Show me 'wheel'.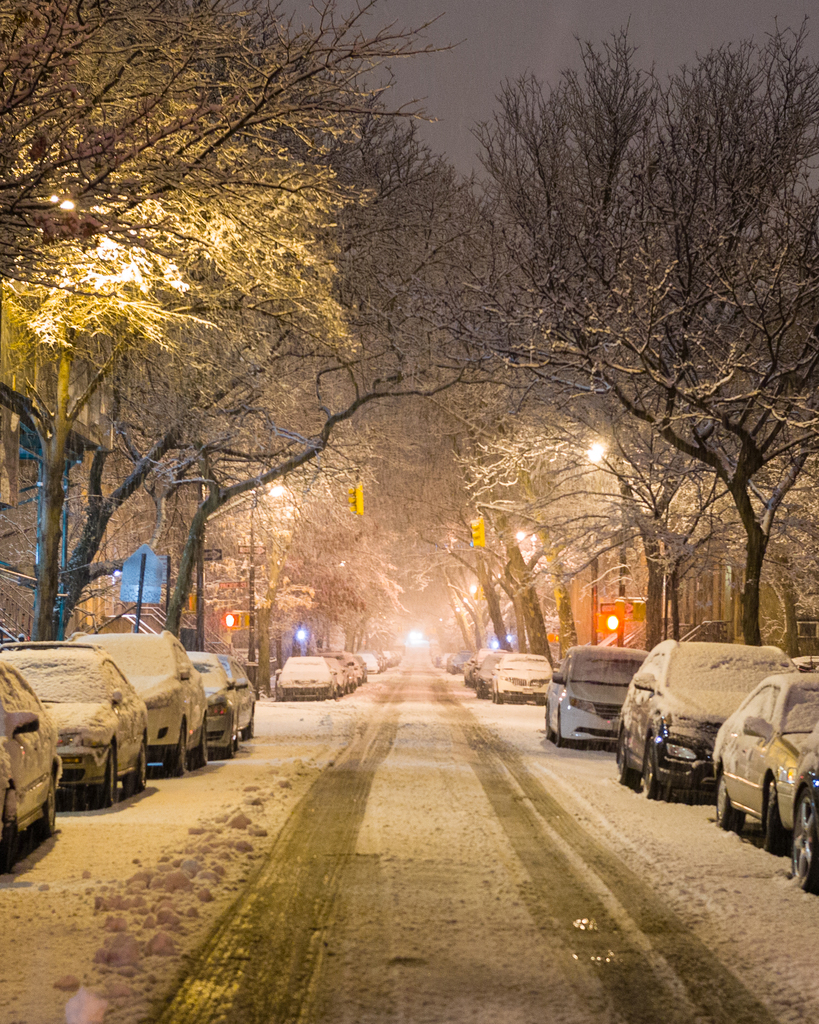
'wheel' is here: select_region(638, 730, 662, 801).
